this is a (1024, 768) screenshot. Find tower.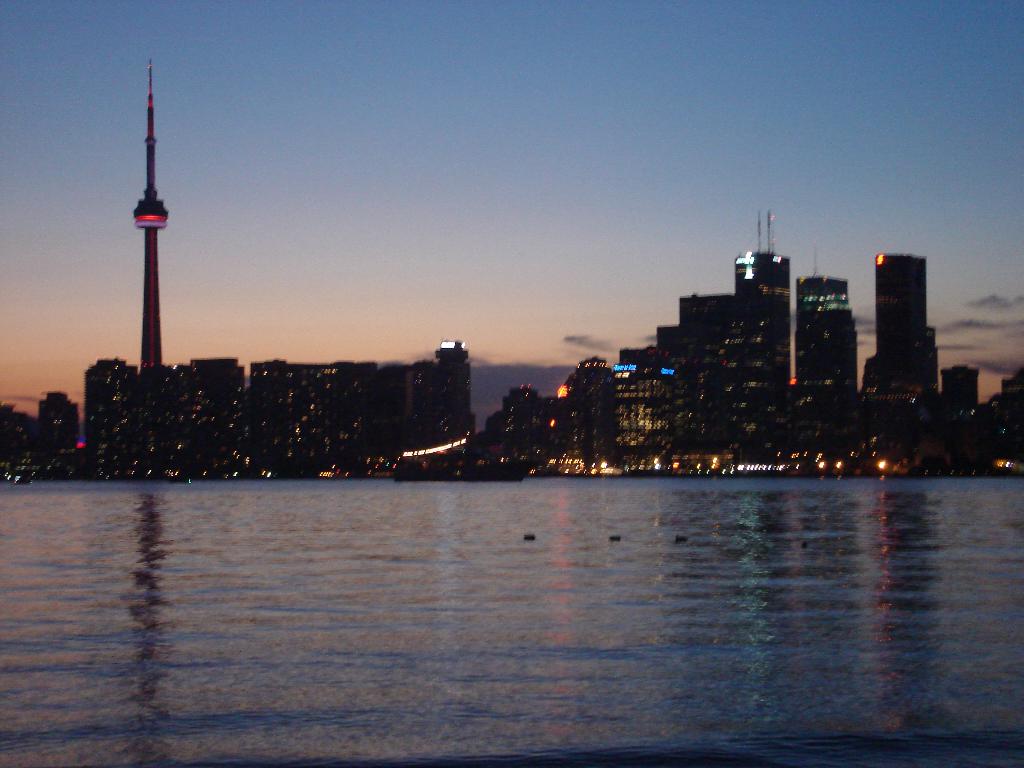
Bounding box: <bbox>867, 248, 945, 406</bbox>.
